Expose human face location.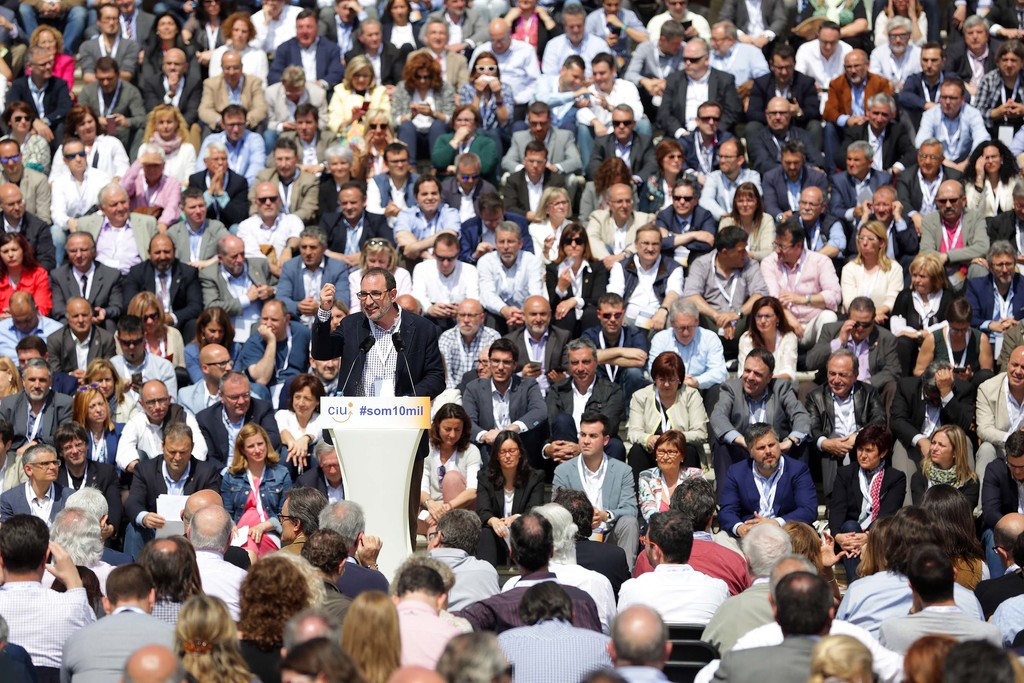
Exposed at box(667, 0, 687, 19).
